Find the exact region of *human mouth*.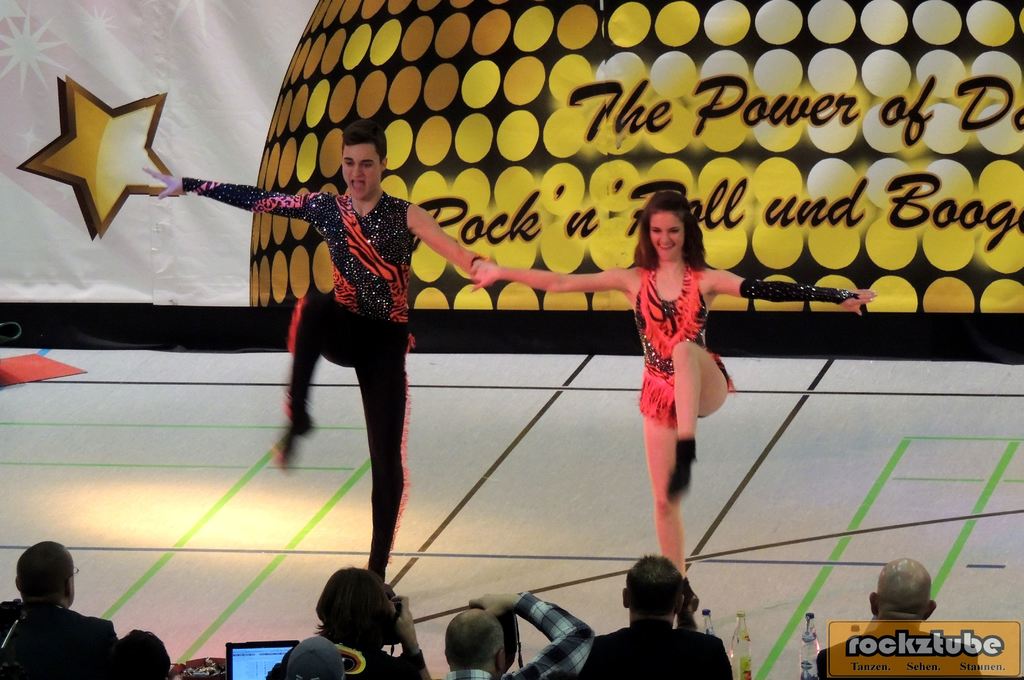
Exact region: (left=348, top=182, right=367, bottom=194).
